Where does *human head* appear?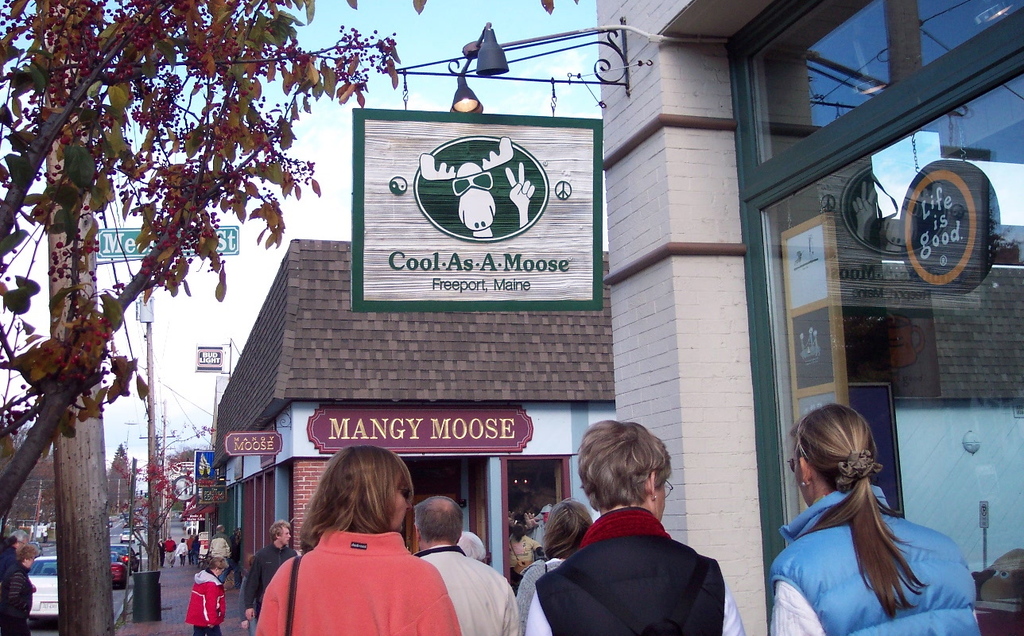
Appears at l=543, t=497, r=591, b=558.
